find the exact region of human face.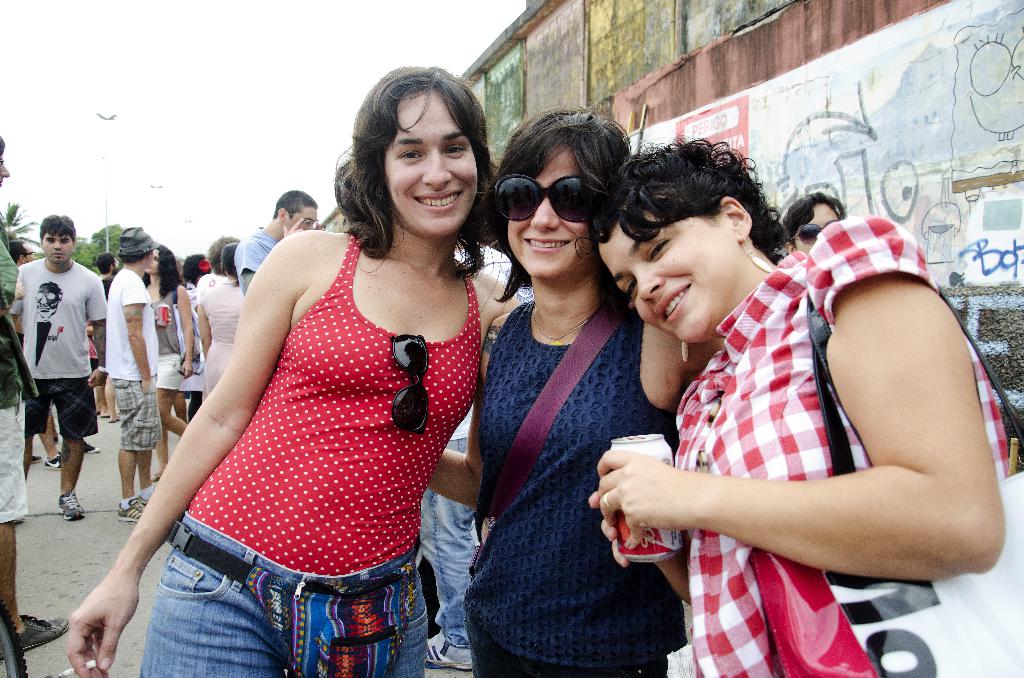
Exact region: box(596, 224, 745, 354).
